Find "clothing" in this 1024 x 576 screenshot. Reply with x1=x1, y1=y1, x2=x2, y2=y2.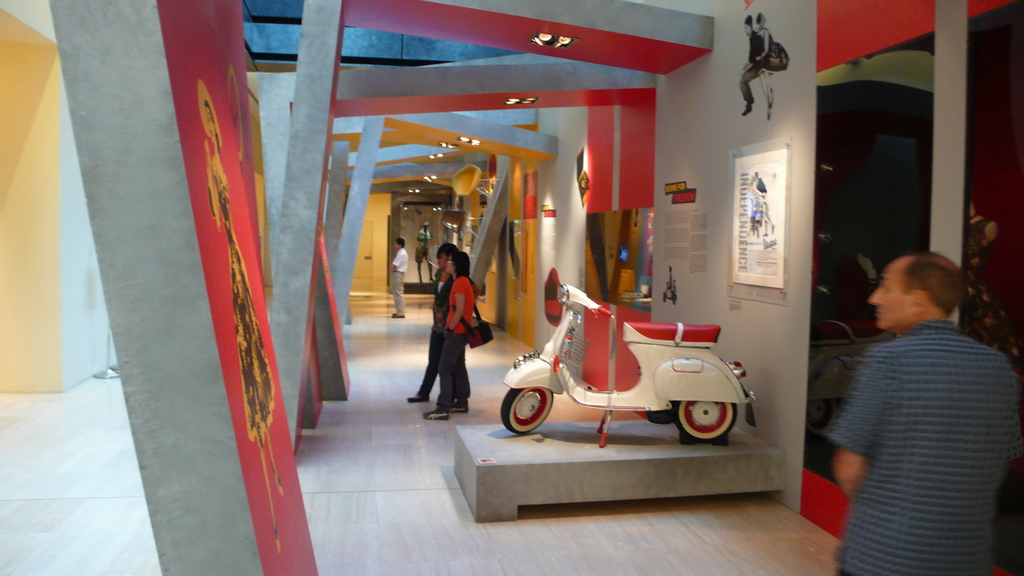
x1=415, y1=269, x2=471, y2=392.
